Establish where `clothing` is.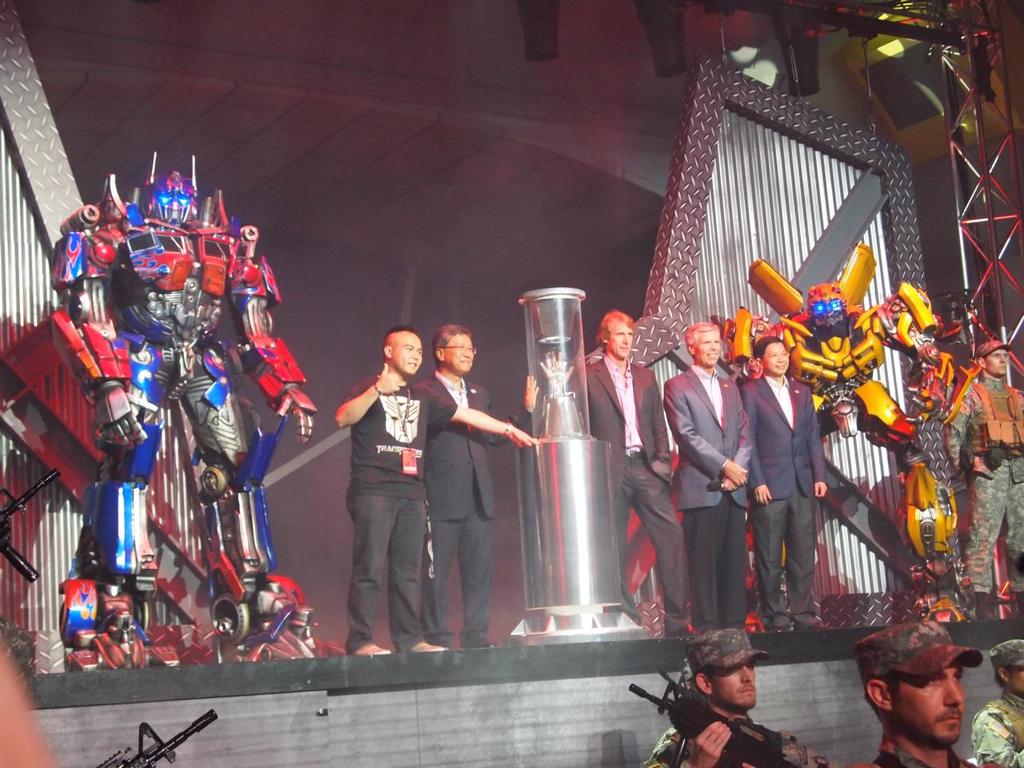
Established at 969:687:1023:767.
